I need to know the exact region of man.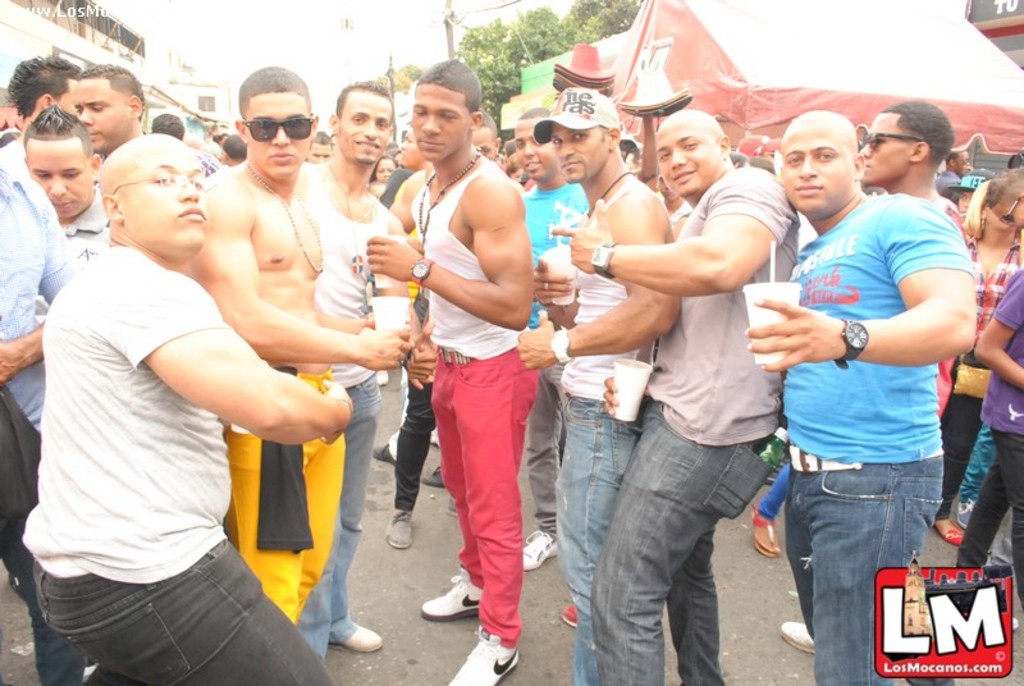
Region: x1=215 y1=133 x2=244 y2=161.
